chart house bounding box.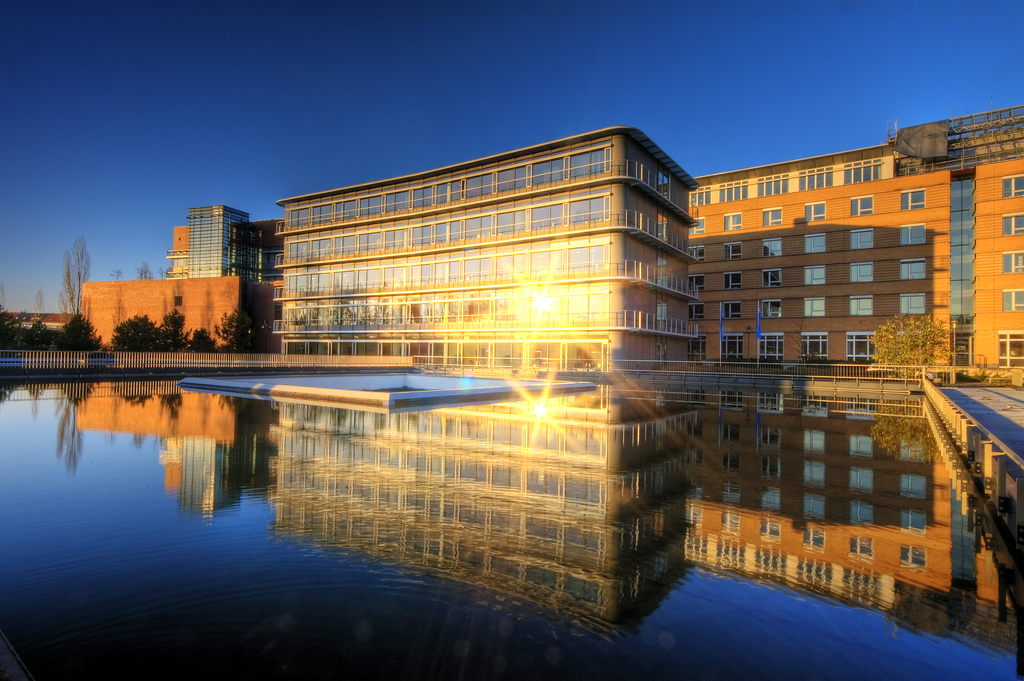
Charted: rect(957, 151, 1023, 372).
